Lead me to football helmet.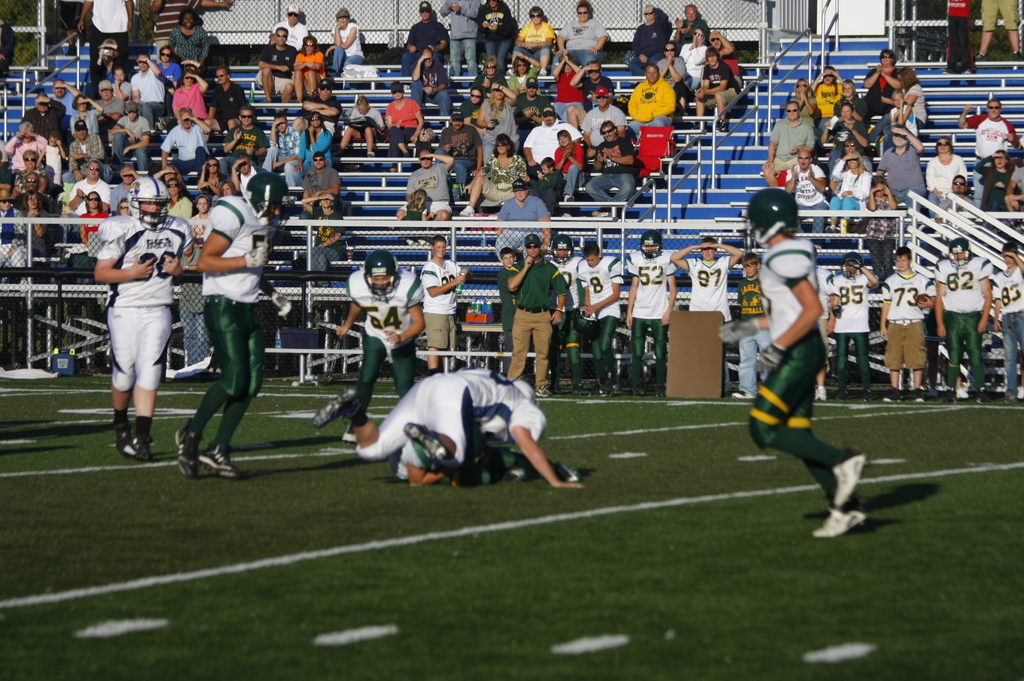
Lead to bbox=[636, 231, 662, 257].
